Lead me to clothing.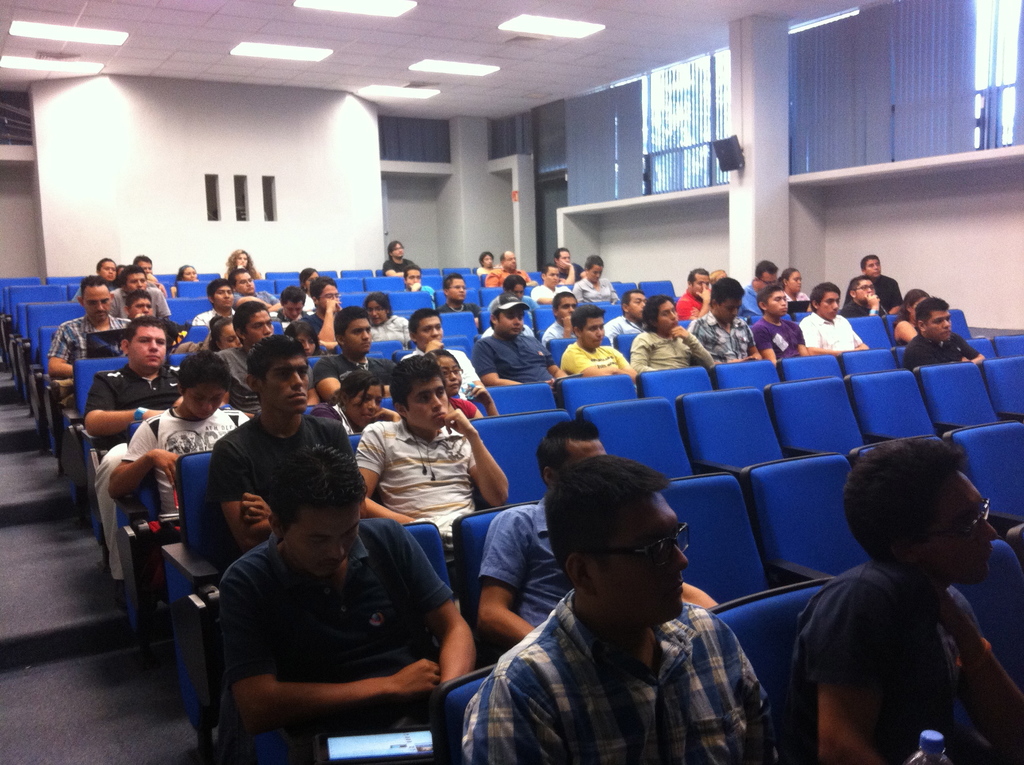
Lead to {"left": 771, "top": 556, "right": 1023, "bottom": 764}.
